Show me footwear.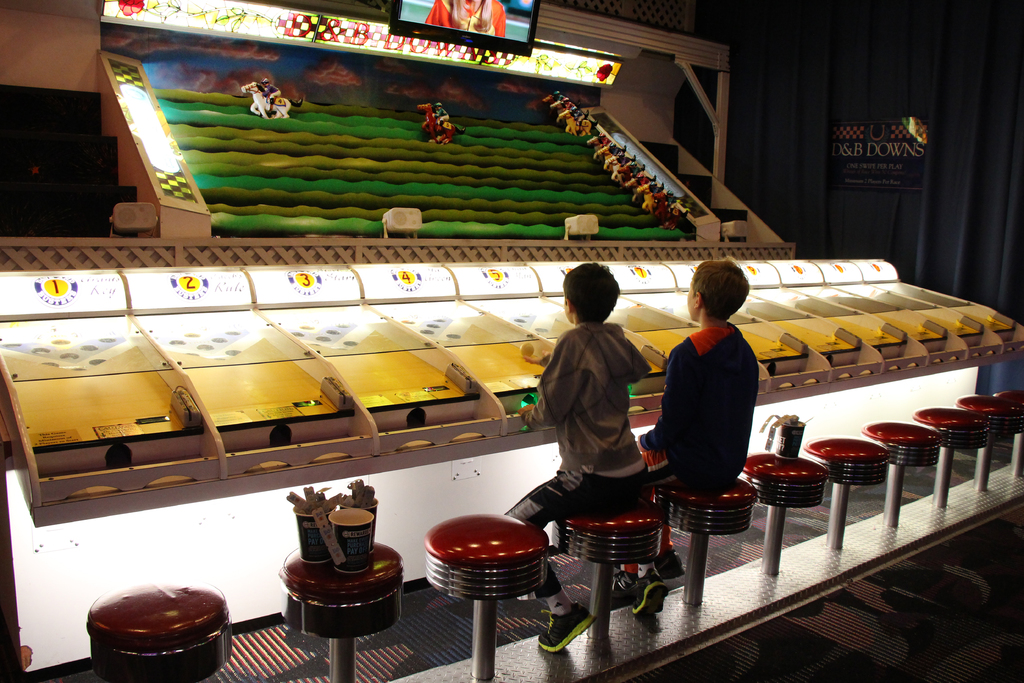
footwear is here: region(661, 543, 686, 592).
